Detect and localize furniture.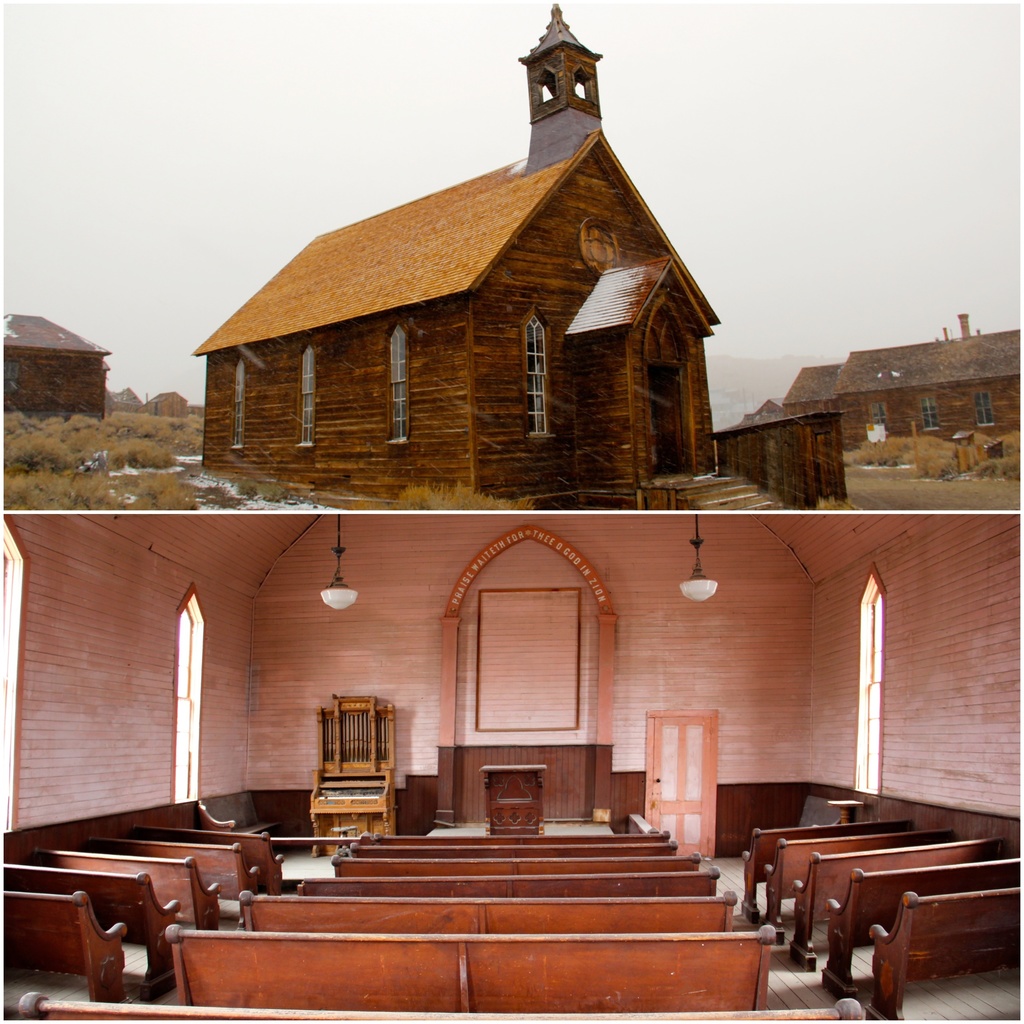
Localized at box(774, 834, 1014, 967).
